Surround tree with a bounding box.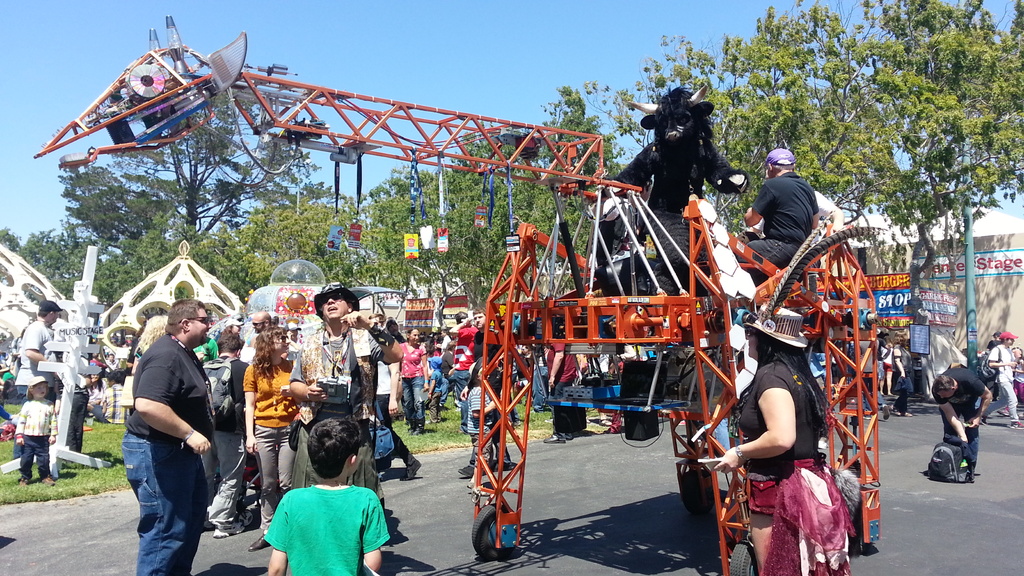
458,83,630,319.
